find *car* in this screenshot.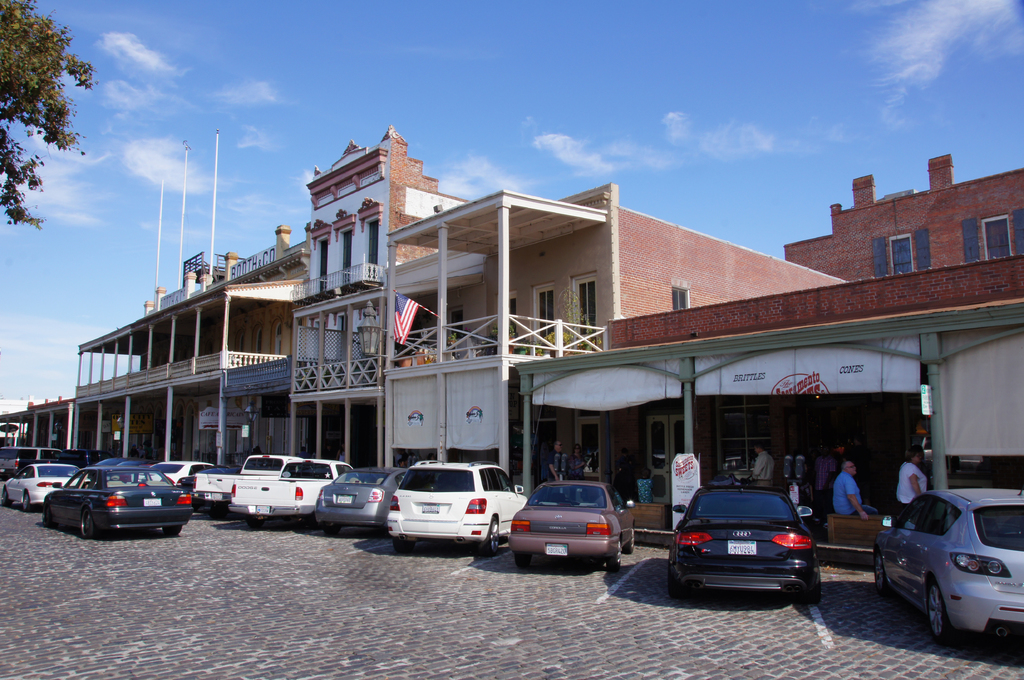
The bounding box for *car* is (left=43, top=467, right=189, bottom=538).
